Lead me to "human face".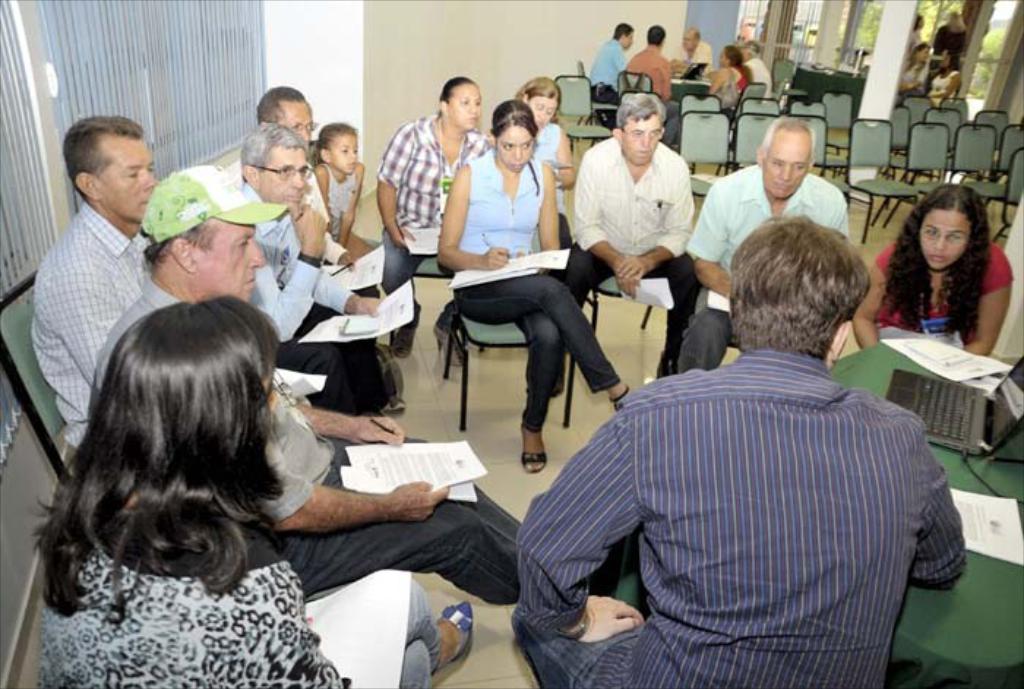
Lead to <region>263, 149, 312, 206</region>.
